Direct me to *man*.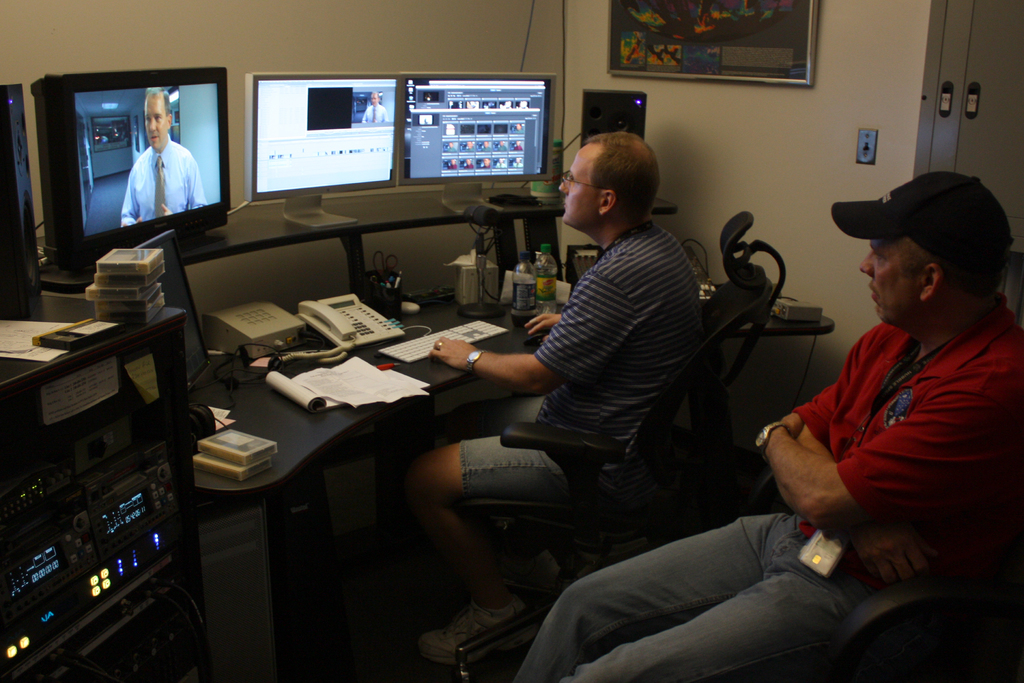
Direction: l=362, t=90, r=393, b=128.
